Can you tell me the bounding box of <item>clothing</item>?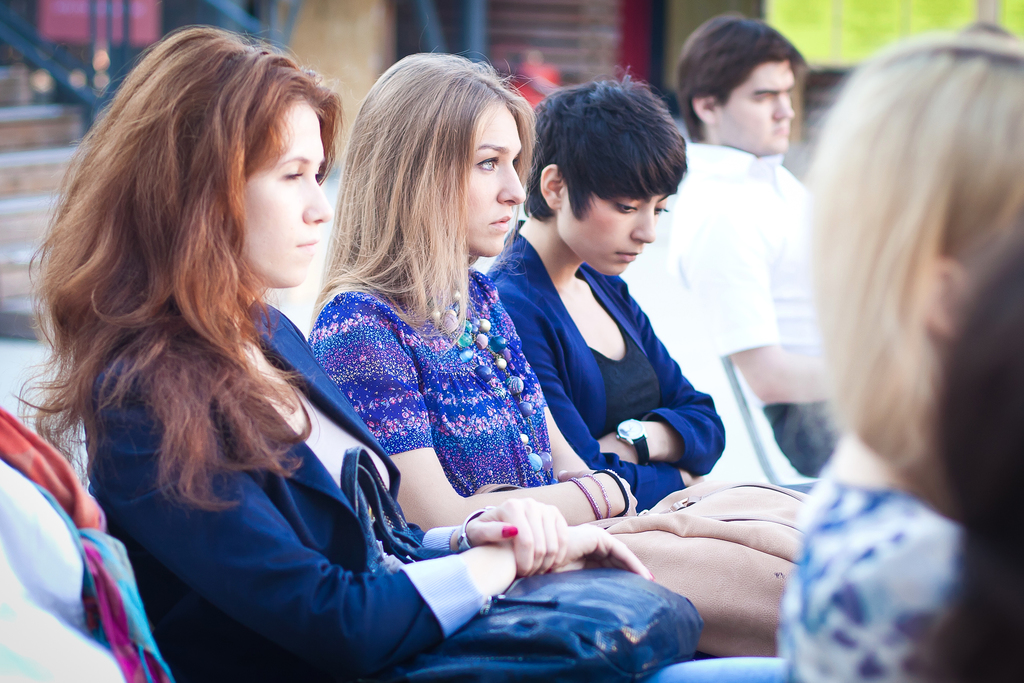
pyautogui.locateOnScreen(492, 177, 735, 531).
